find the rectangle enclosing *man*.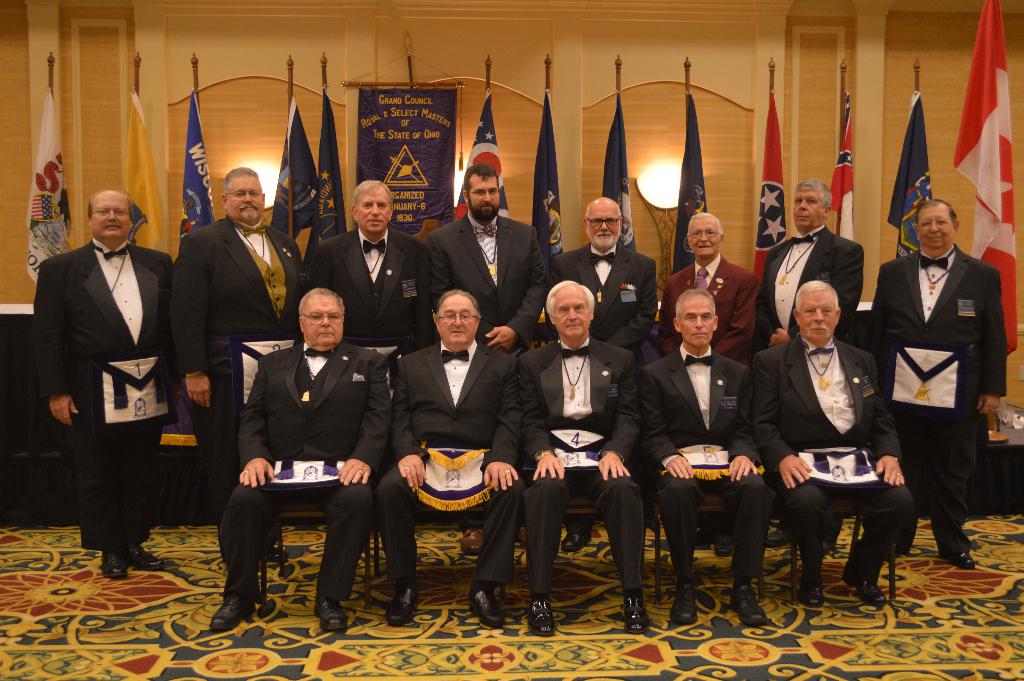
[376, 285, 522, 630].
